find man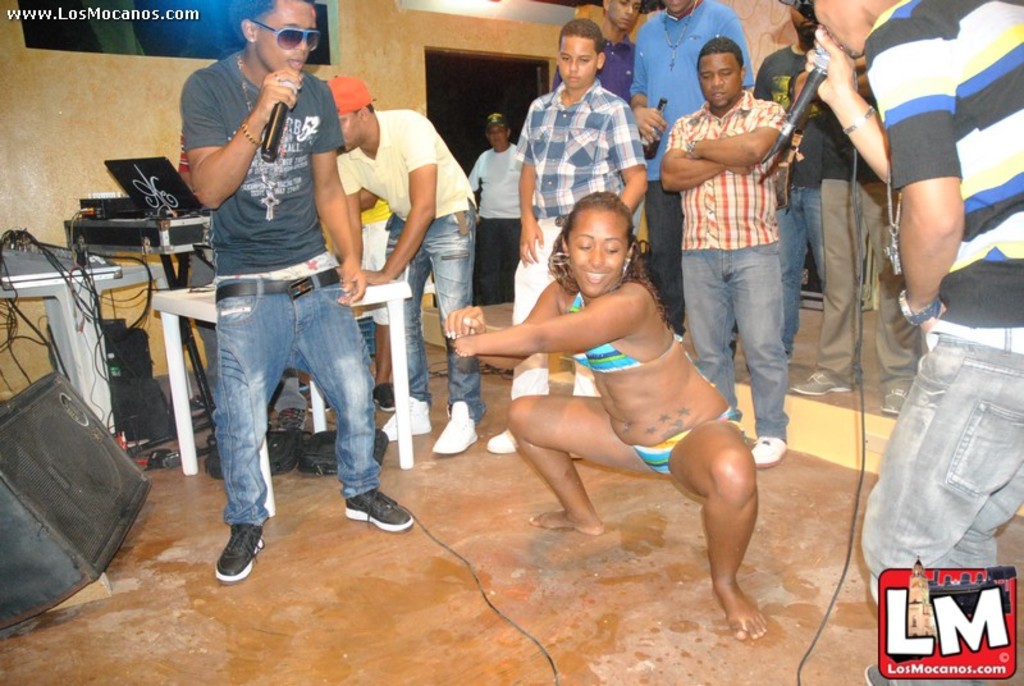
BBox(159, 17, 389, 576)
